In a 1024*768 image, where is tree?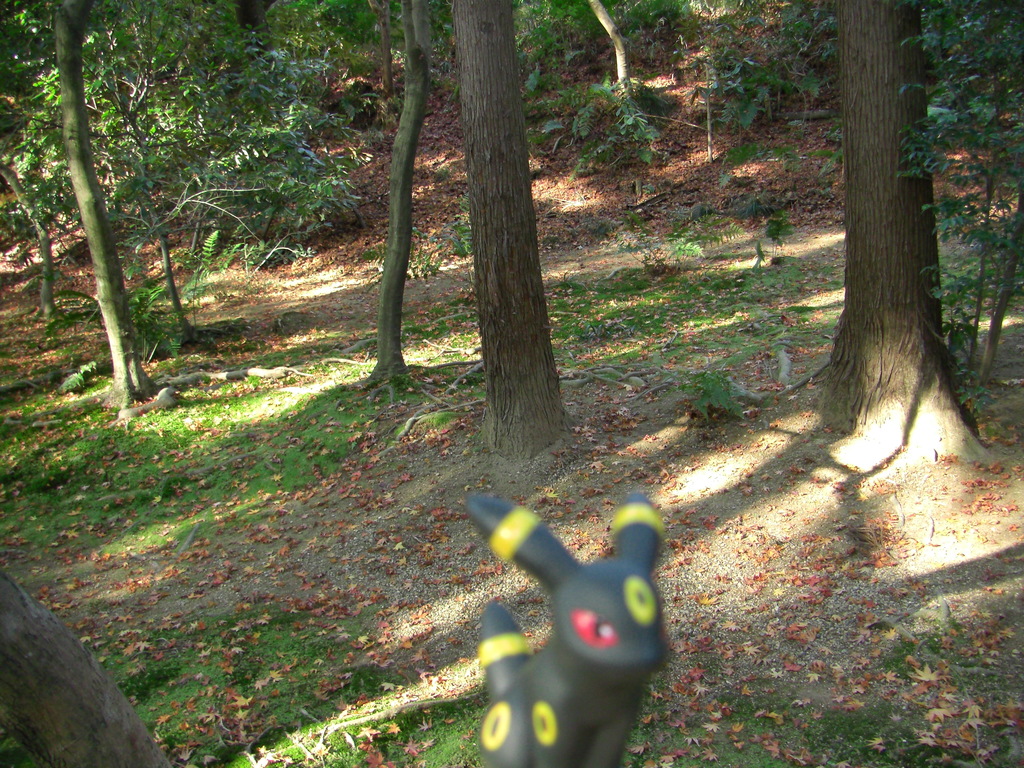
locate(0, 567, 172, 767).
